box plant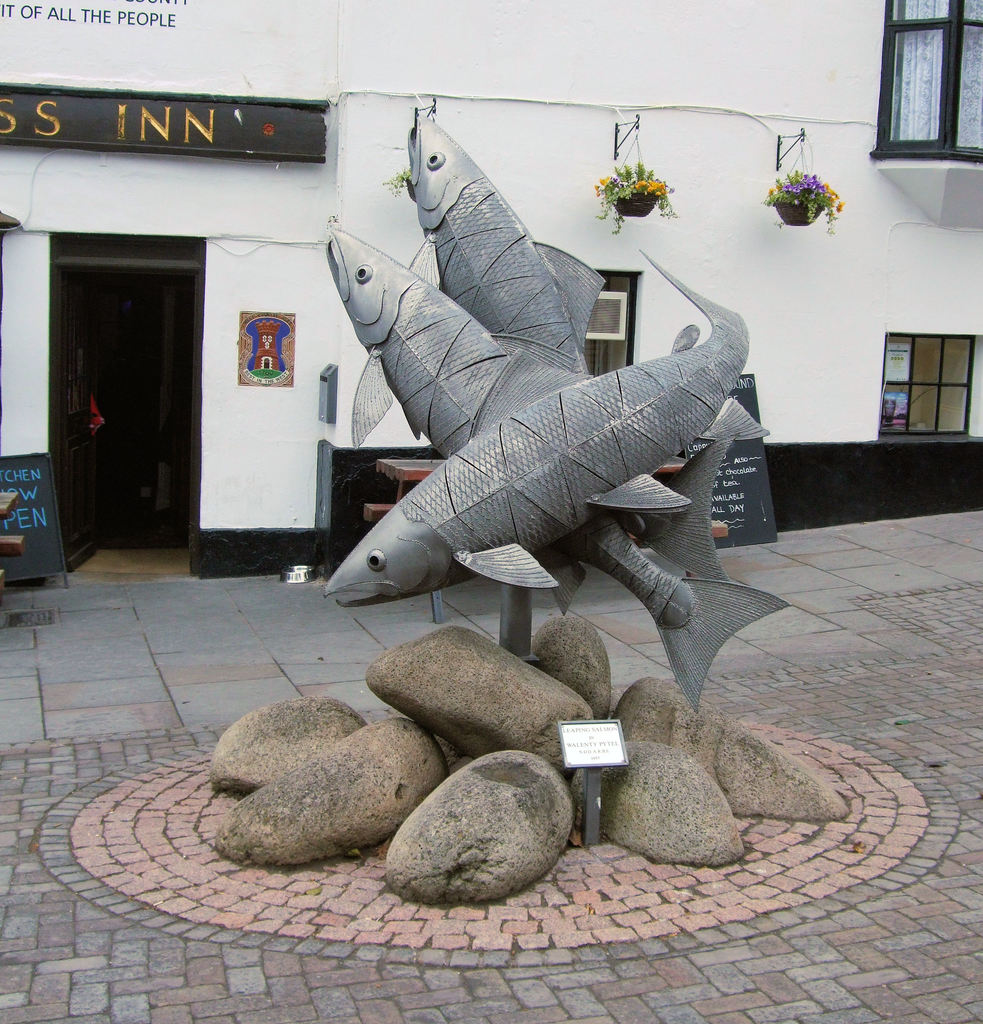
left=384, top=160, right=412, bottom=197
